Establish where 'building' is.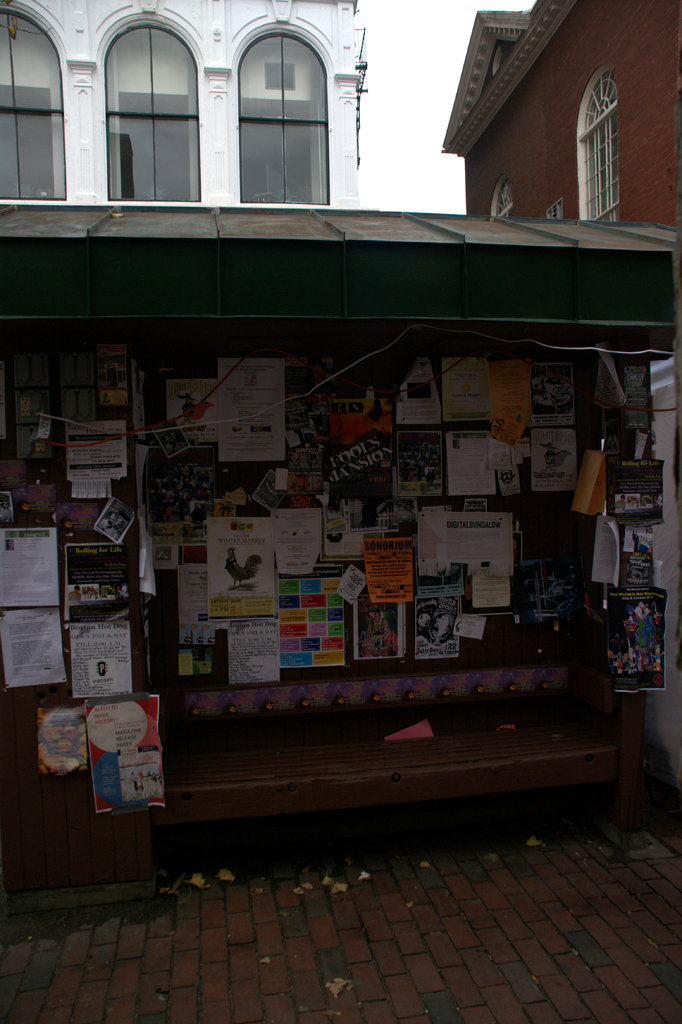
Established at [441, 0, 681, 227].
